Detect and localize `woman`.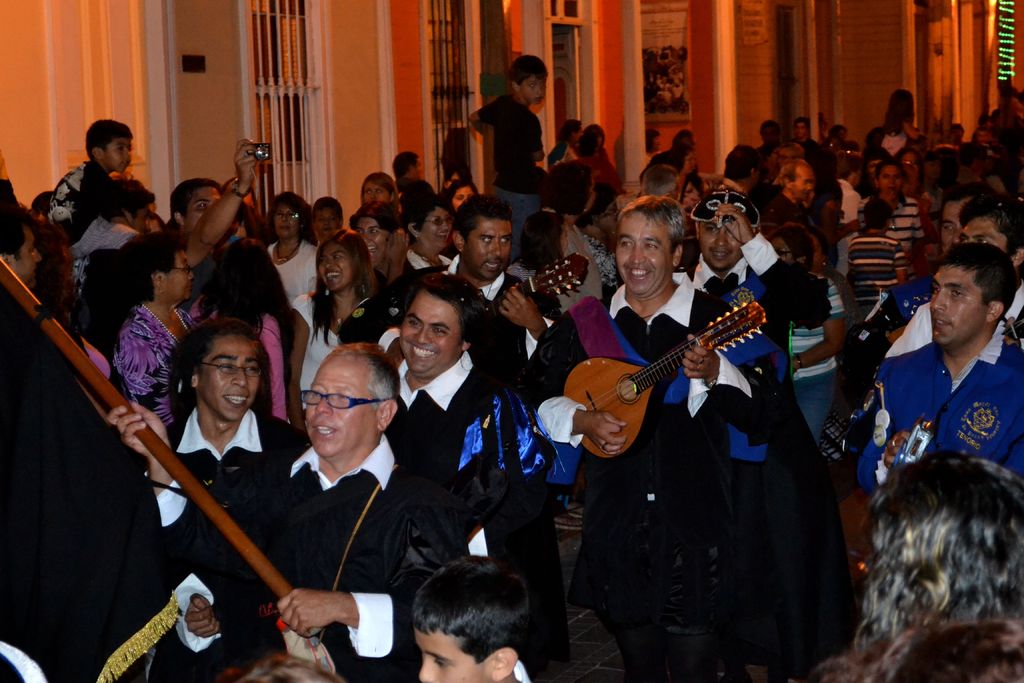
Localized at <bbox>265, 189, 324, 305</bbox>.
